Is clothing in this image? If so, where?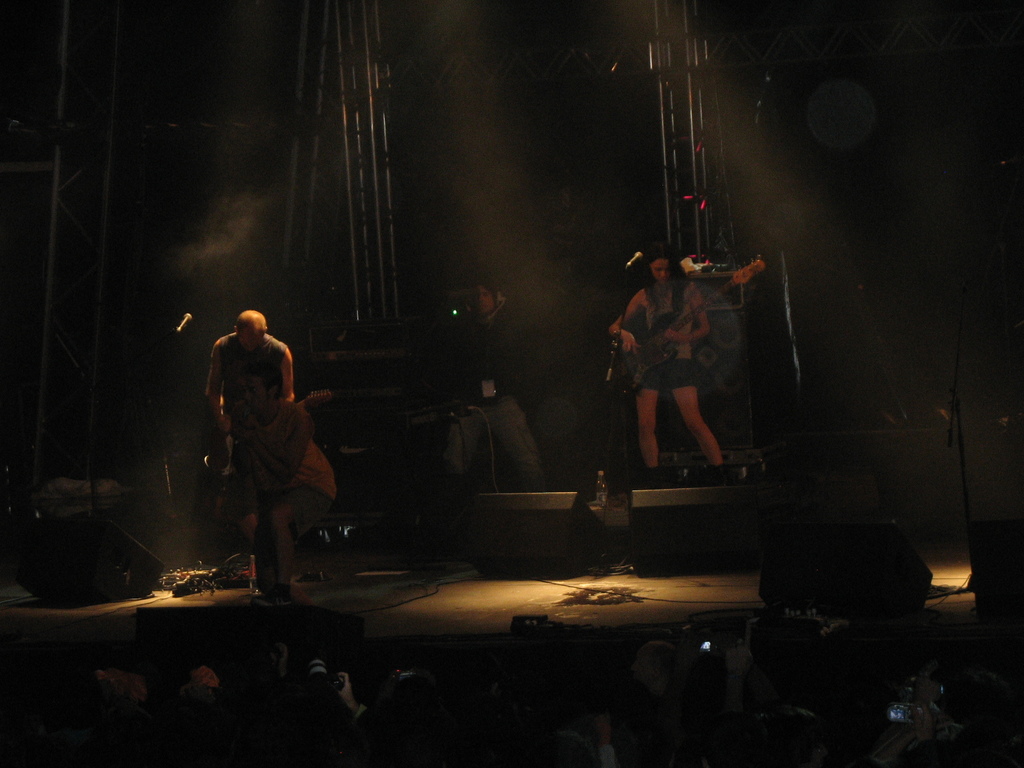
Yes, at (440,394,552,484).
